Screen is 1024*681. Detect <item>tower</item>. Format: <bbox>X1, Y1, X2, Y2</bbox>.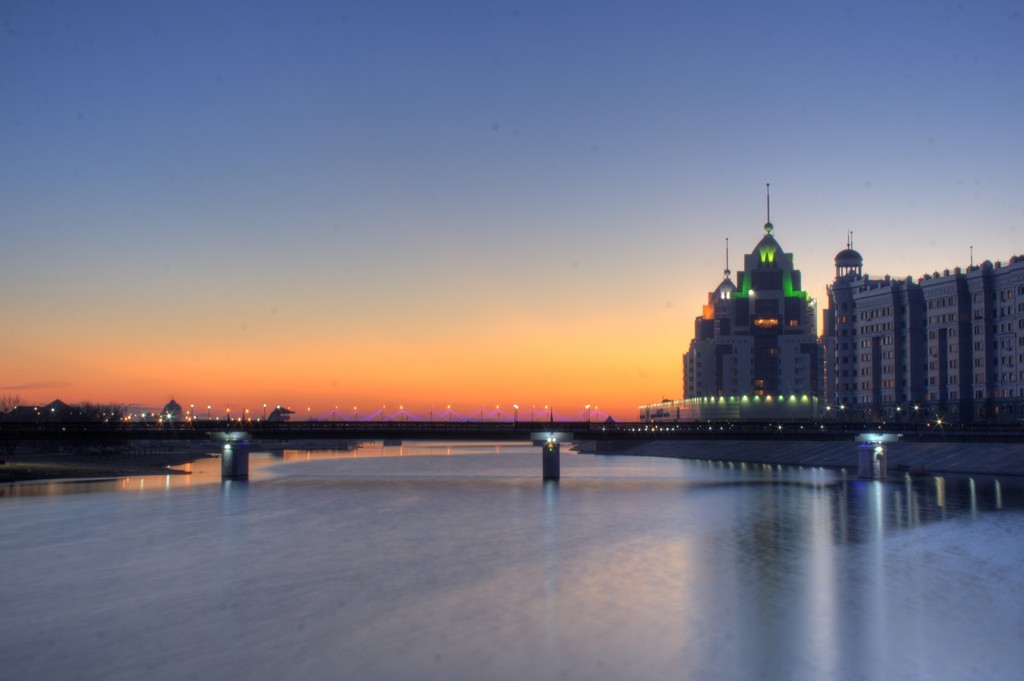
<bbox>821, 243, 926, 416</bbox>.
